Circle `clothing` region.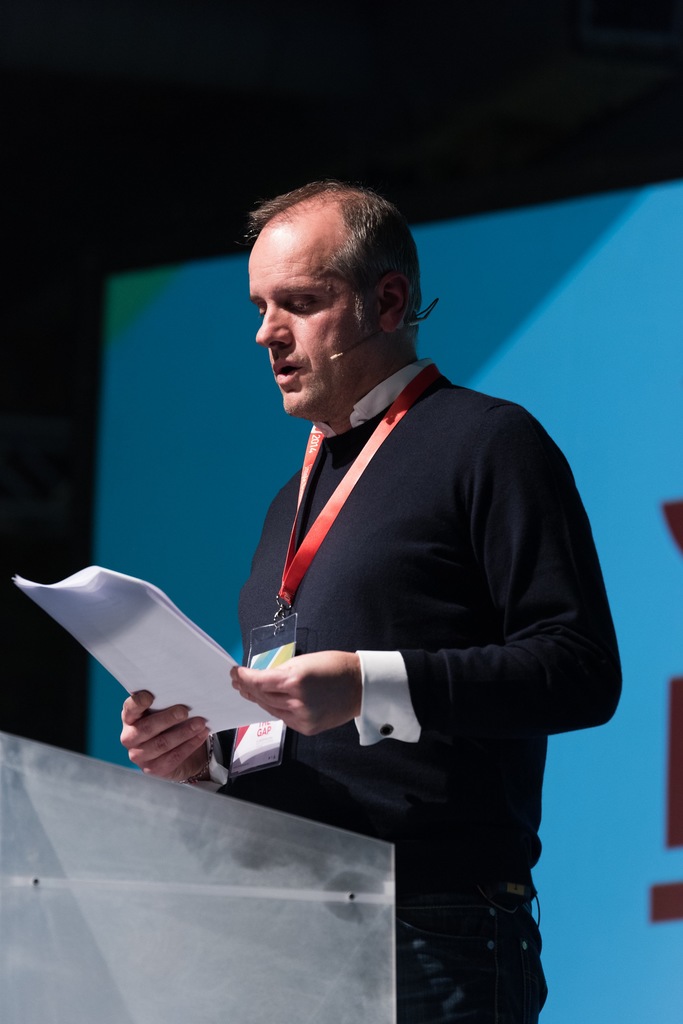
Region: <bbox>205, 354, 626, 1022</bbox>.
